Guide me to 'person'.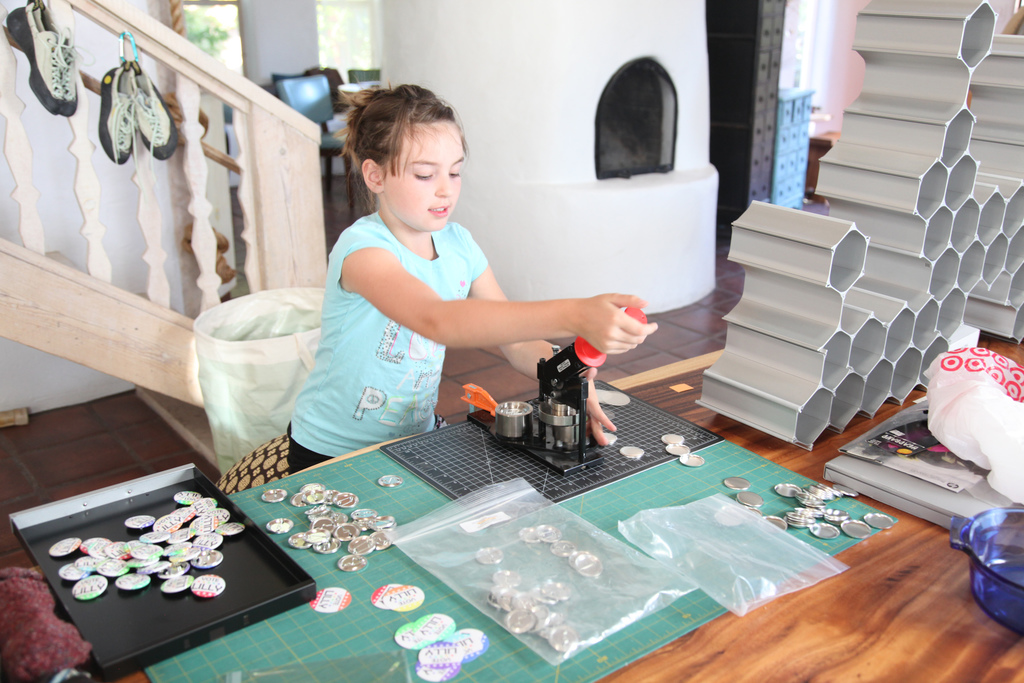
Guidance: rect(288, 75, 658, 477).
